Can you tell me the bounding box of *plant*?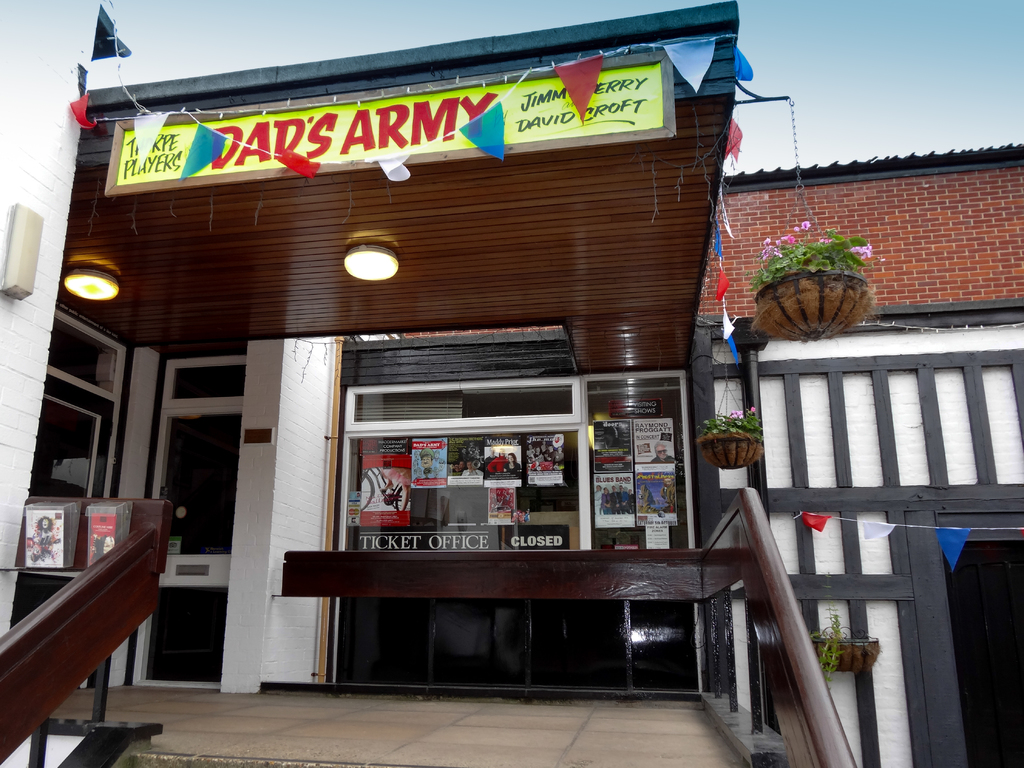
detection(694, 401, 762, 435).
